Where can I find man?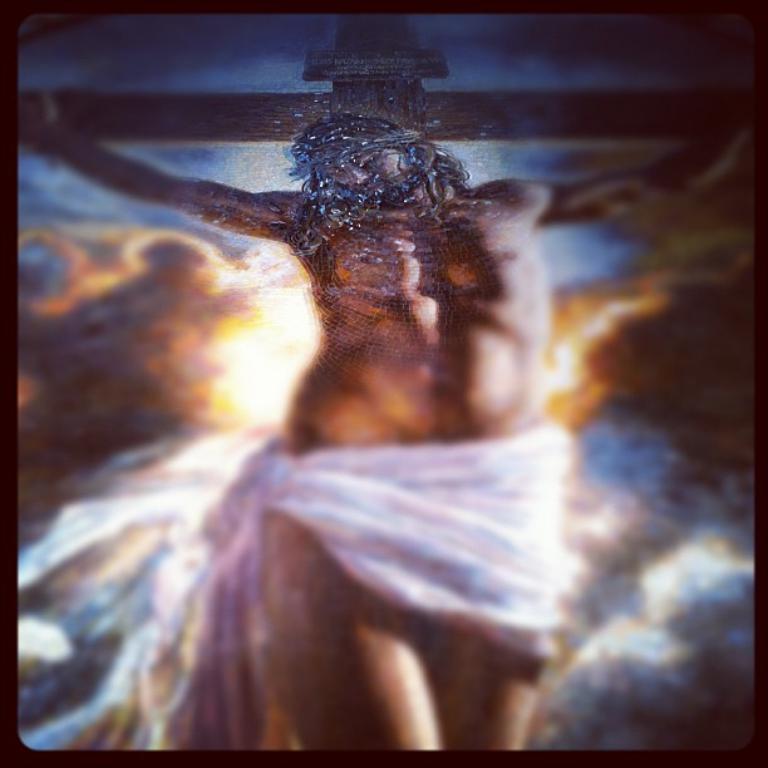
You can find it at <bbox>0, 45, 689, 767</bbox>.
